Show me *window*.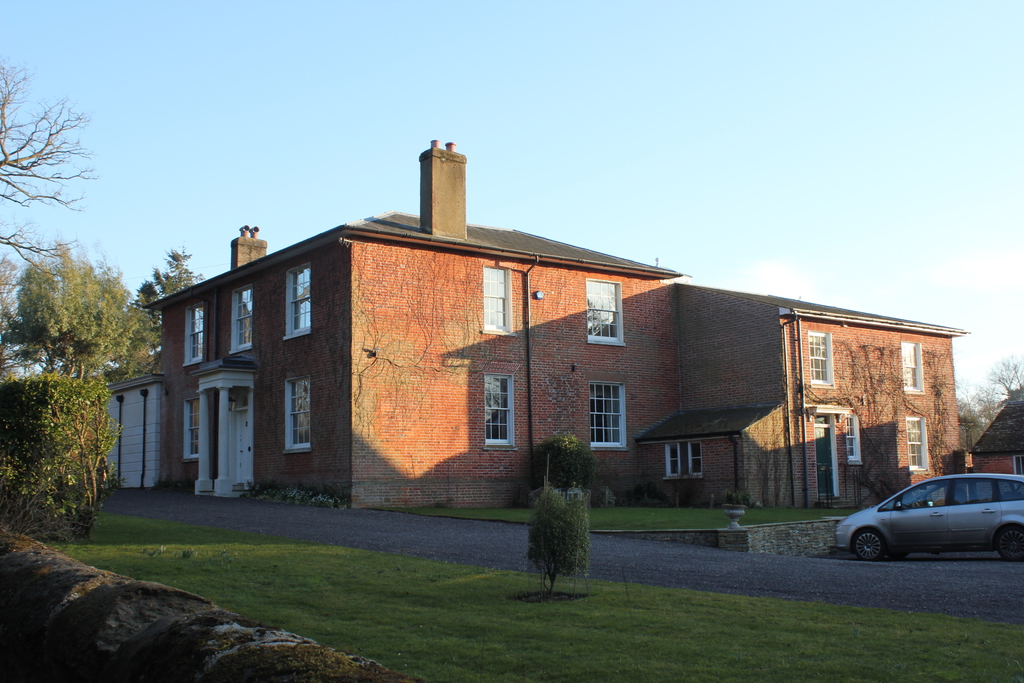
*window* is here: left=287, top=256, right=309, bottom=336.
